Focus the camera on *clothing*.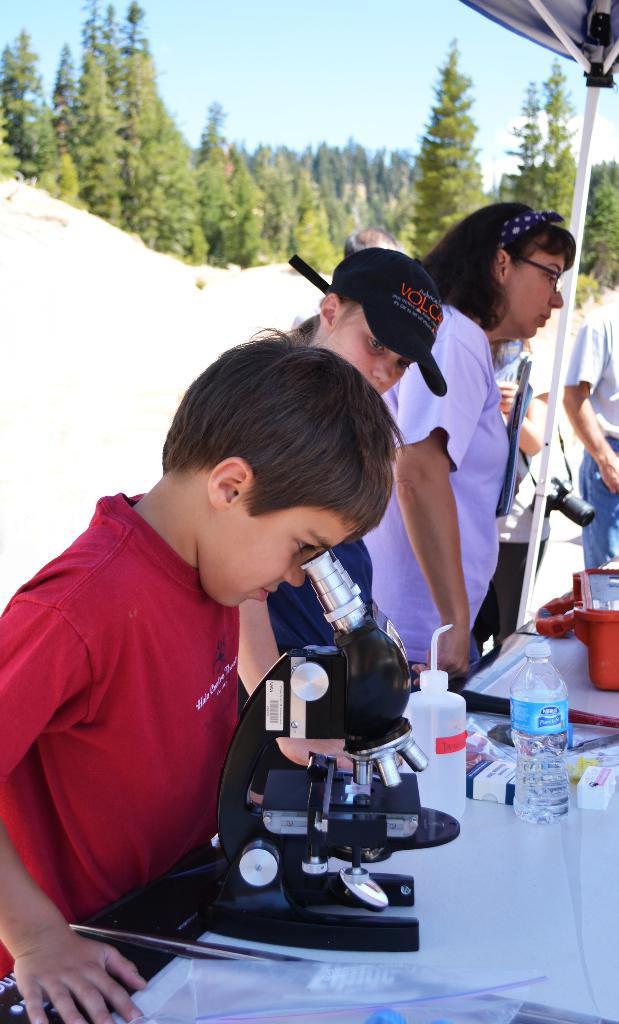
Focus region: bbox=(14, 476, 302, 948).
